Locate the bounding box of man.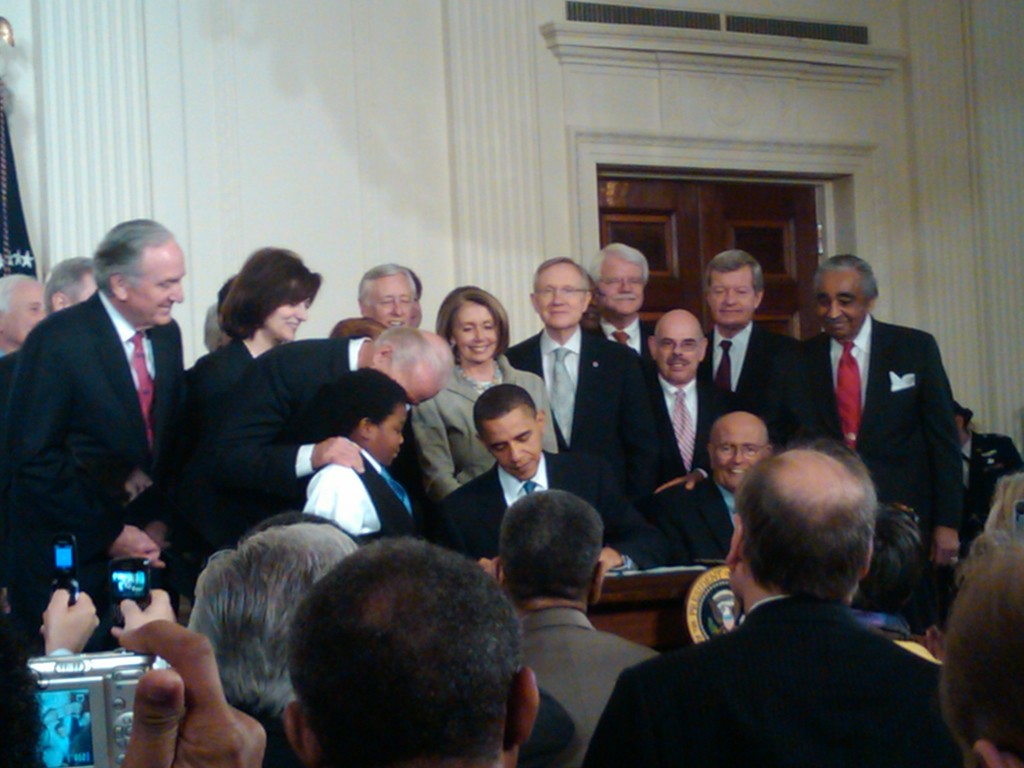
Bounding box: bbox=(356, 266, 419, 330).
